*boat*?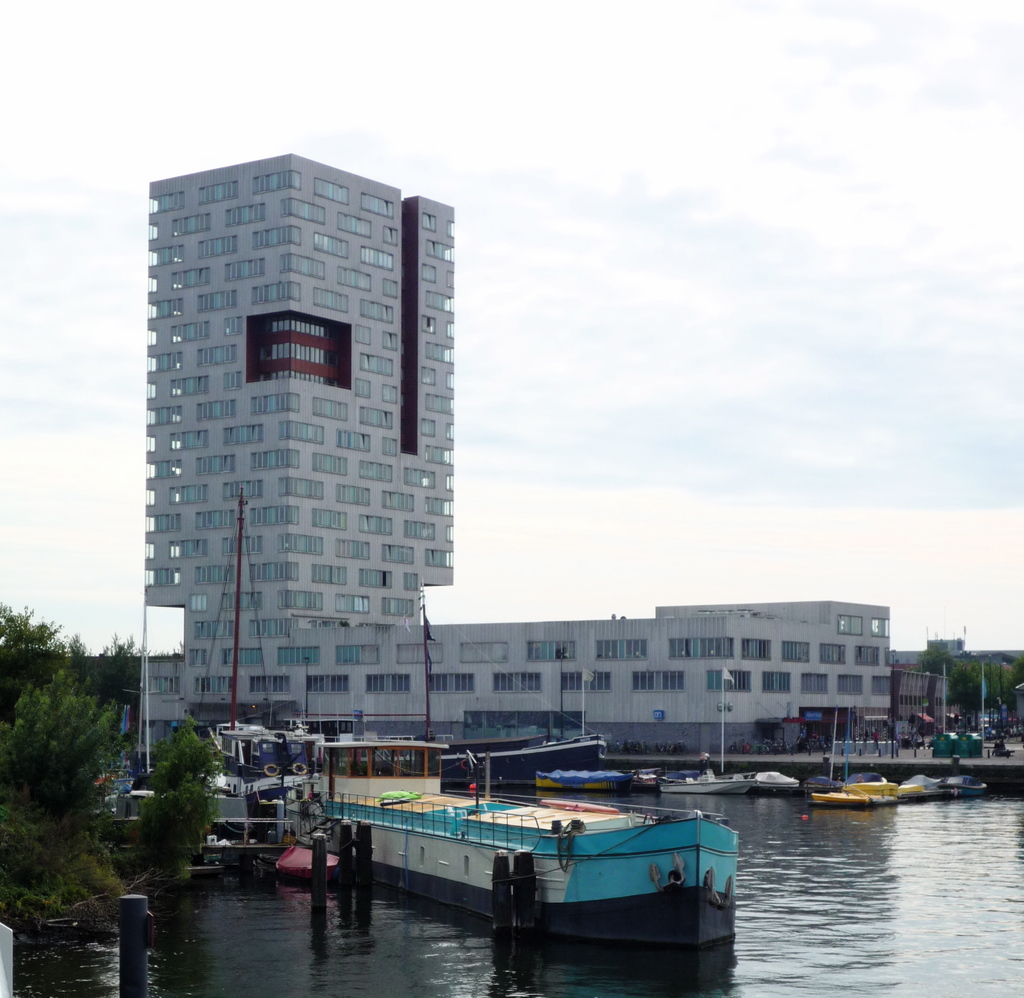
x1=936 y1=770 x2=991 y2=801
